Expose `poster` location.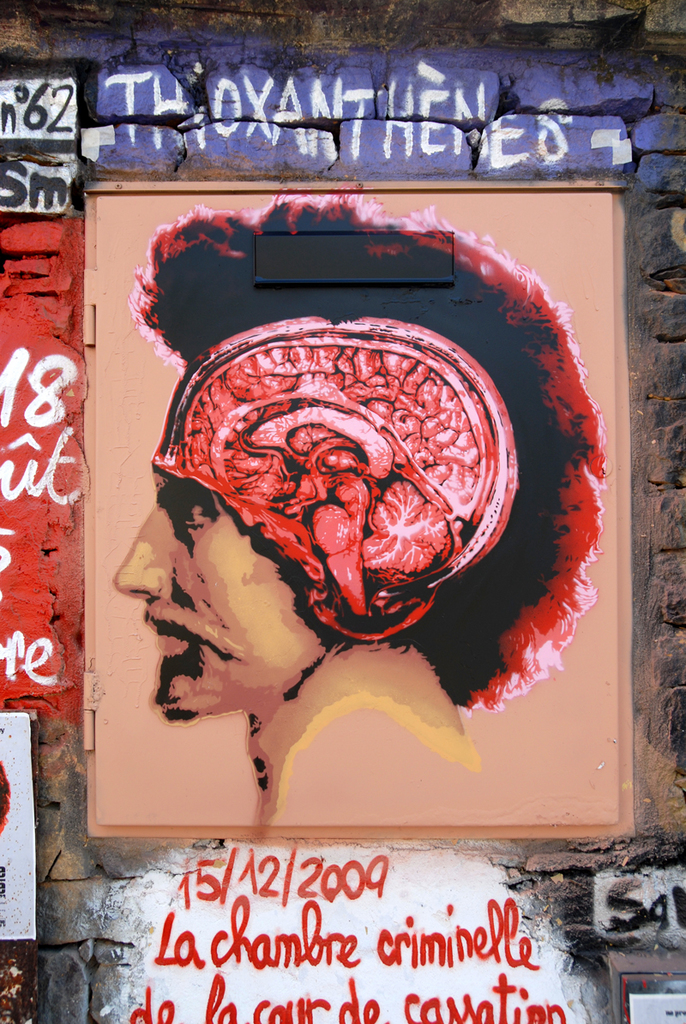
Exposed at x1=90 y1=189 x2=628 y2=823.
